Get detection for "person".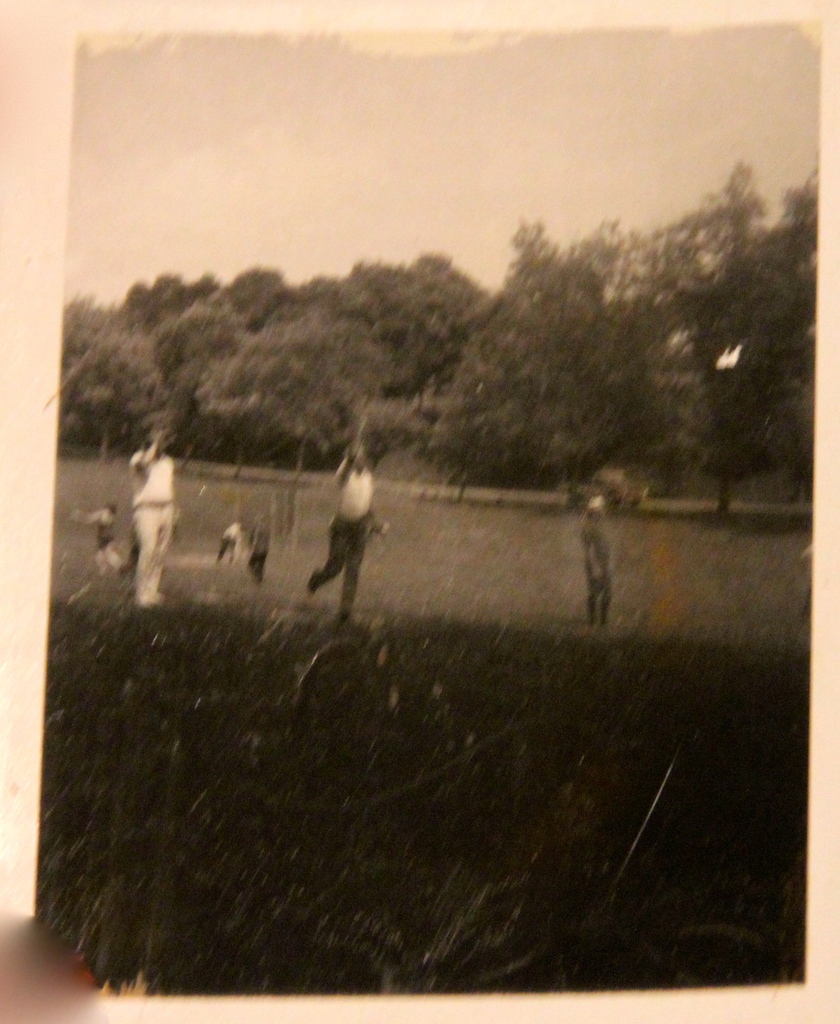
Detection: <box>585,486,620,622</box>.
